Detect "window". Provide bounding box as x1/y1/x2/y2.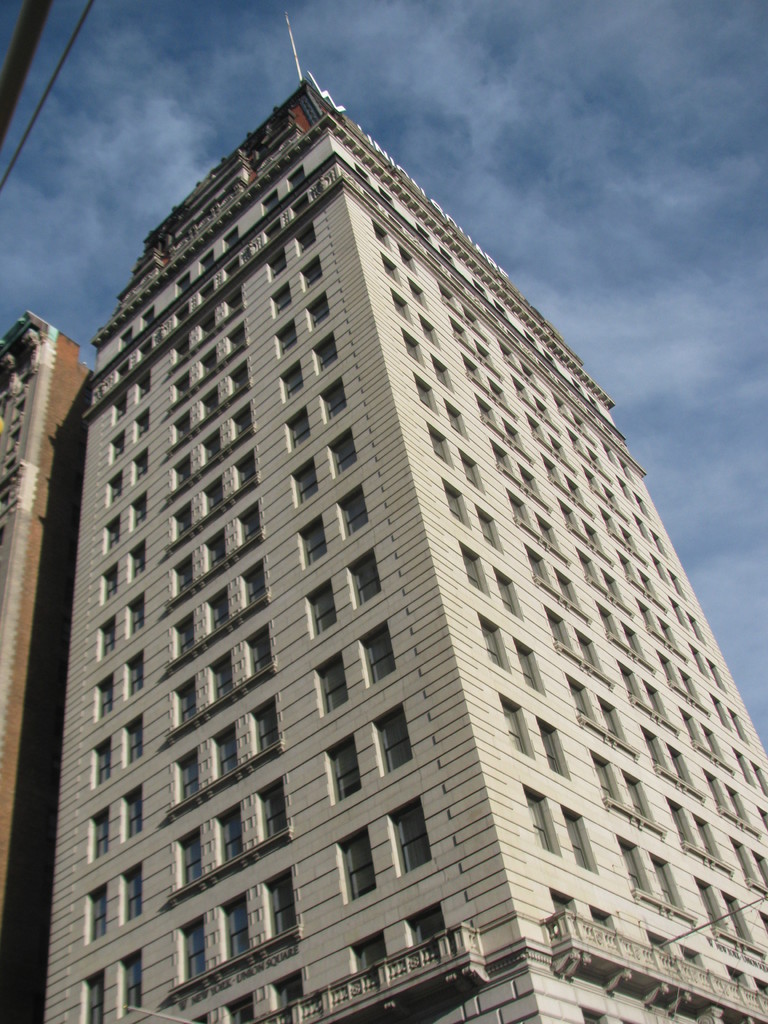
680/939/701/969.
